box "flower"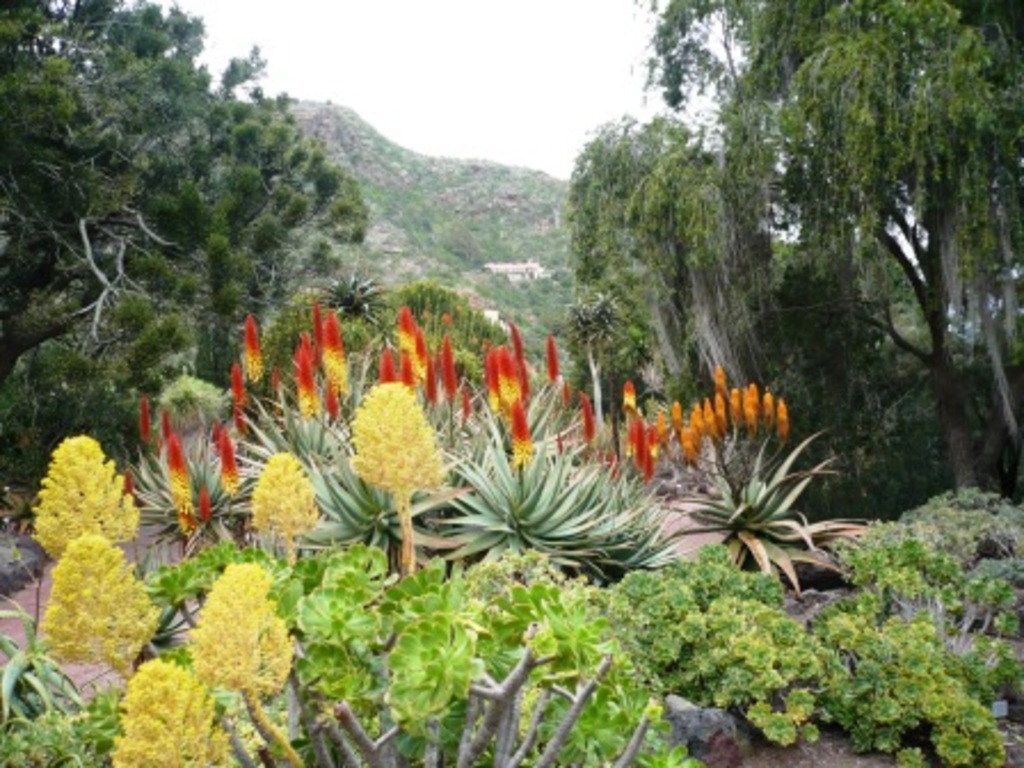
(25, 423, 114, 560)
